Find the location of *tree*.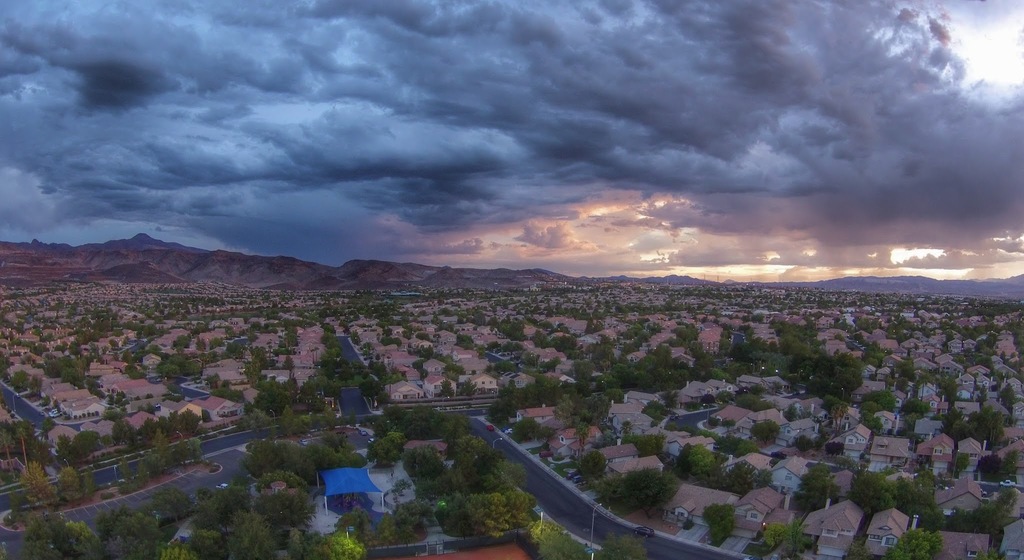
Location: (x1=106, y1=406, x2=122, y2=422).
